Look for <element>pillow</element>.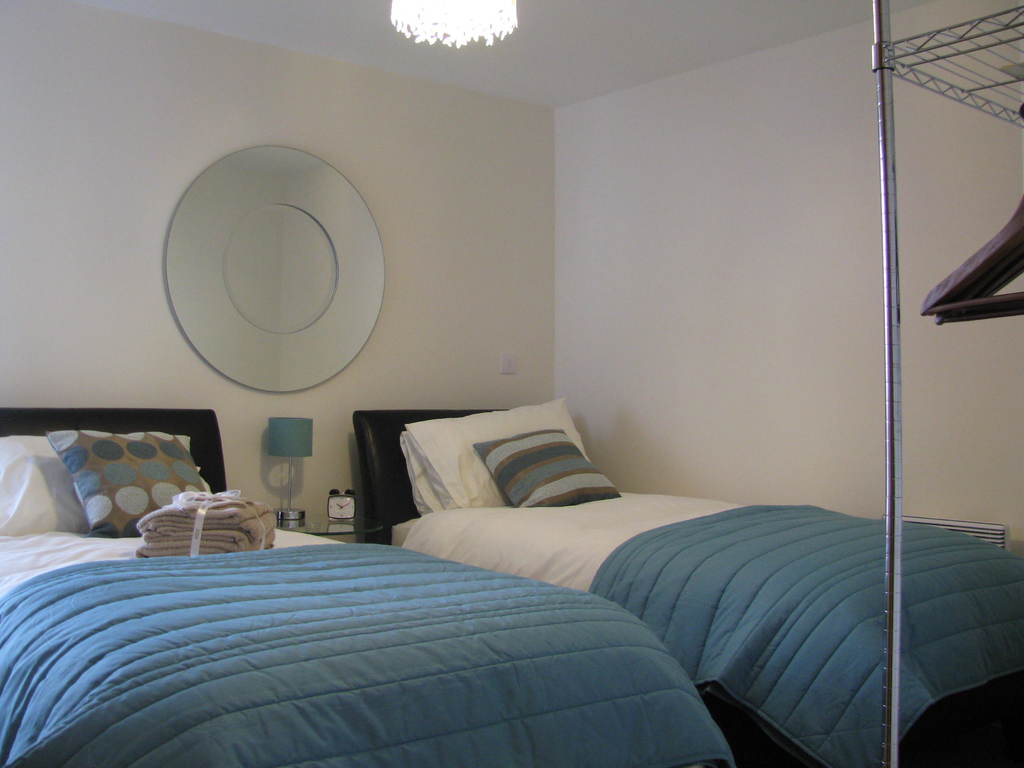
Found: (472, 426, 620, 508).
